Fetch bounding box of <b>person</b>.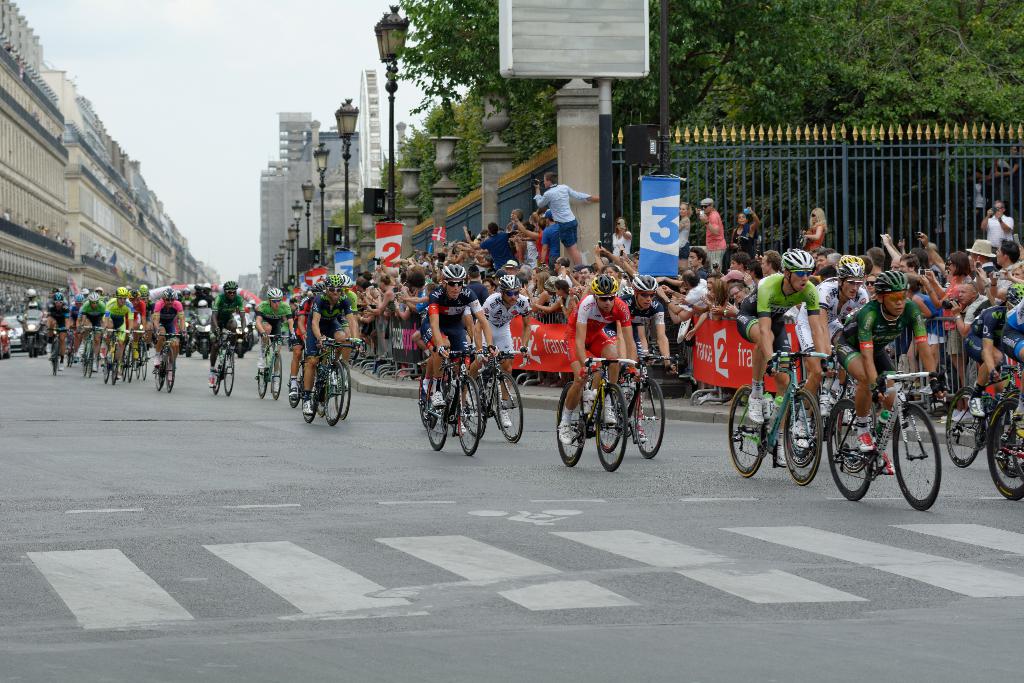
Bbox: {"x1": 517, "y1": 223, "x2": 540, "y2": 270}.
